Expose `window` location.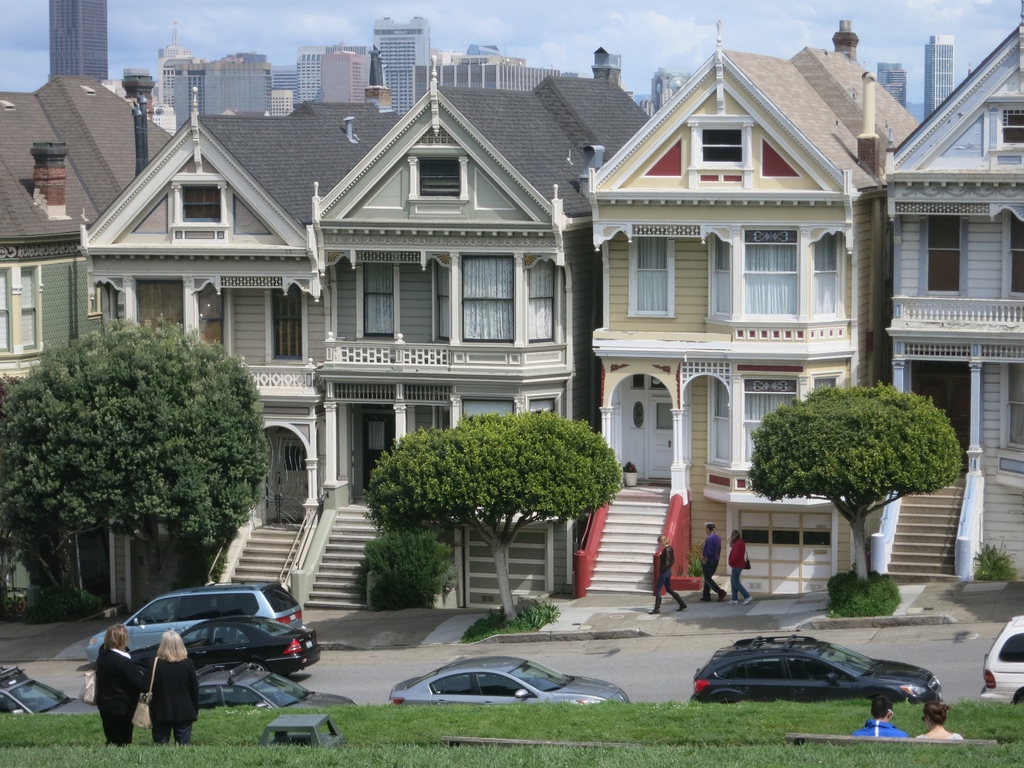
Exposed at [700, 113, 760, 182].
